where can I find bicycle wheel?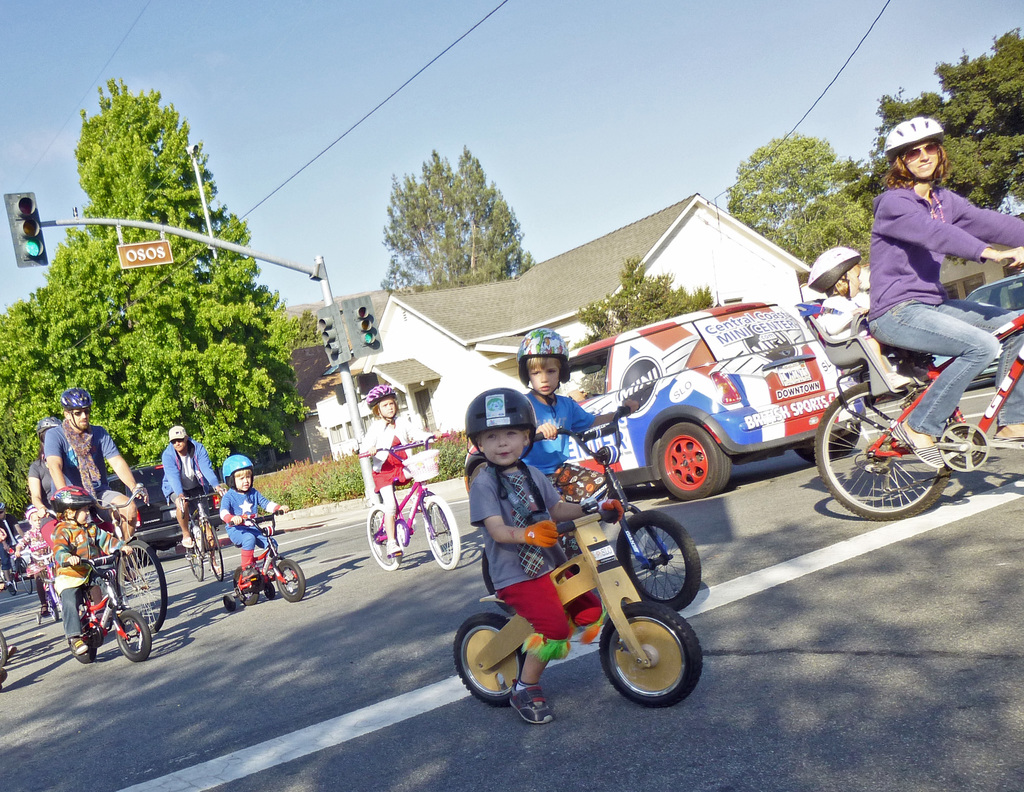
You can find it at select_region(228, 567, 261, 603).
